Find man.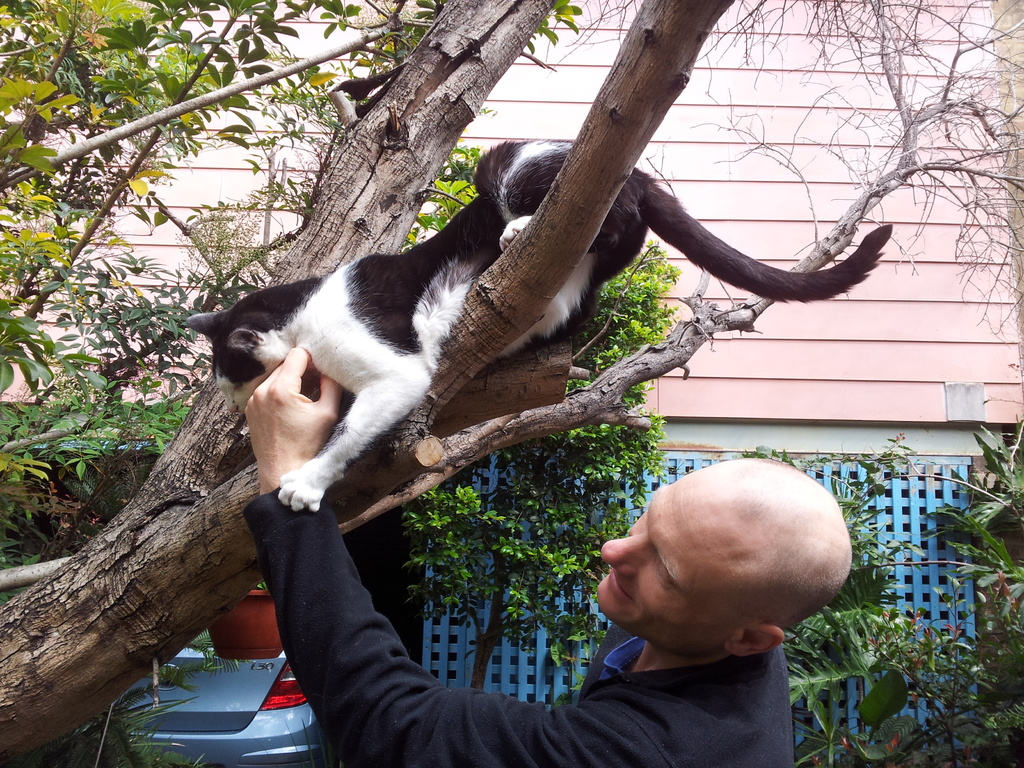
locate(241, 347, 854, 767).
